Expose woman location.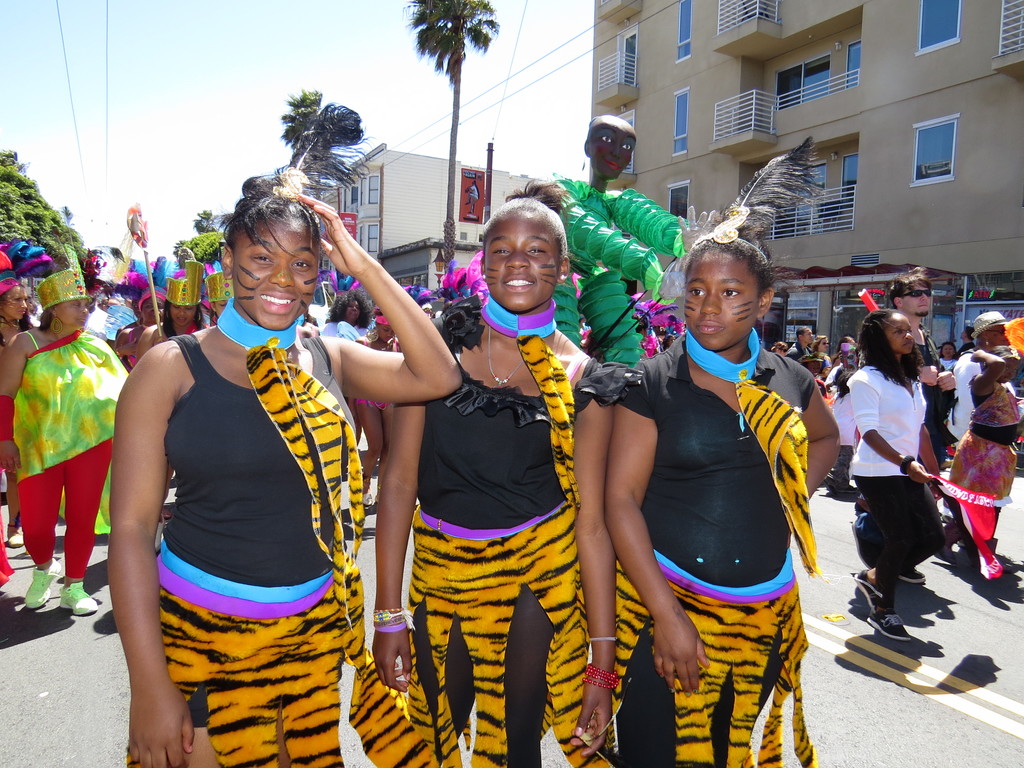
Exposed at (372,183,607,767).
